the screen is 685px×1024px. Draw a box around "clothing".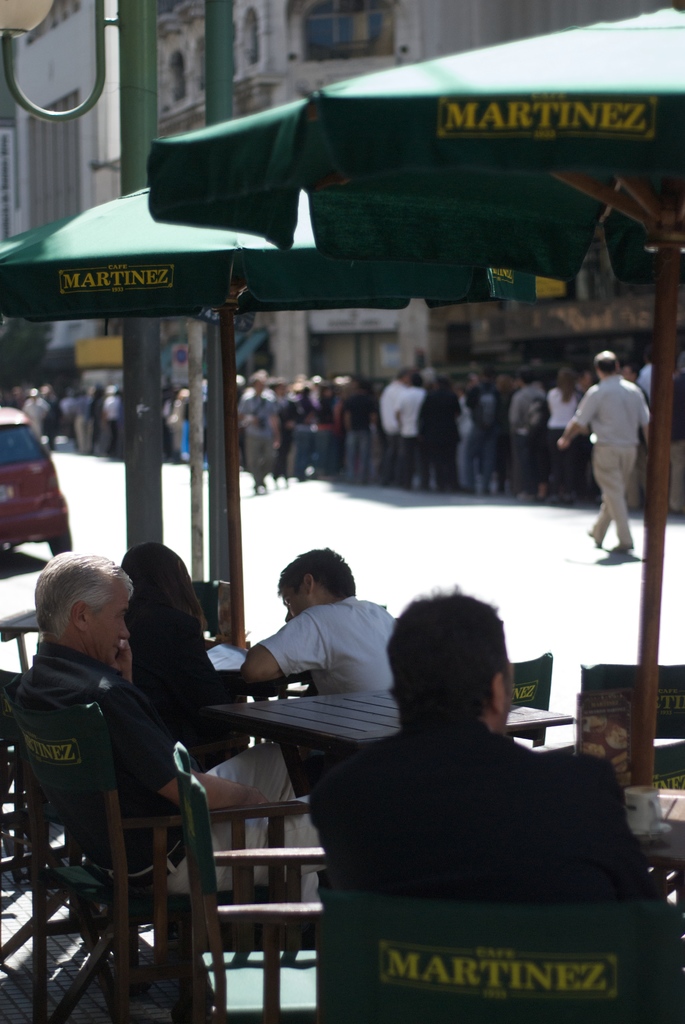
left=562, top=367, right=662, bottom=559.
